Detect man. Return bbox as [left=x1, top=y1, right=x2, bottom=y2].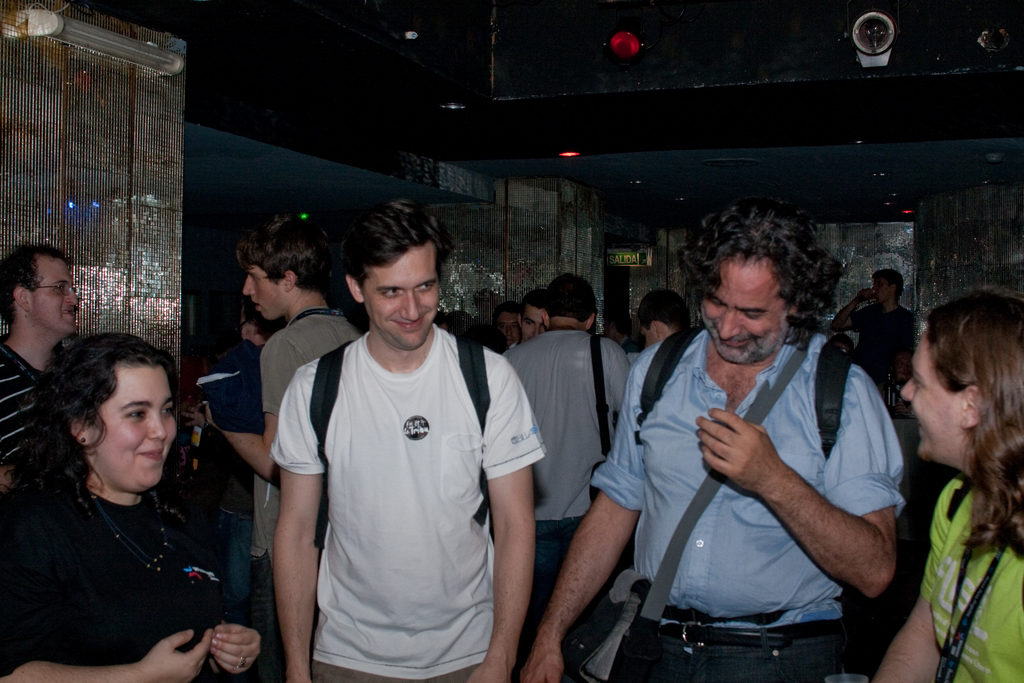
[left=518, top=200, right=911, bottom=682].
